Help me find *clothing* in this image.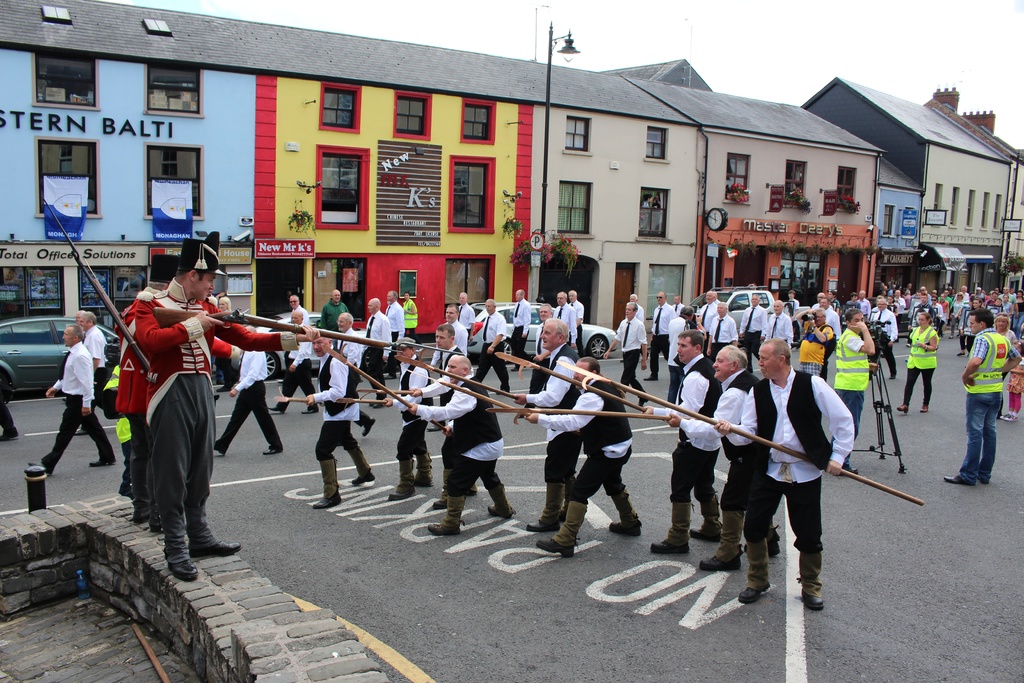
Found it: [700, 299, 717, 359].
